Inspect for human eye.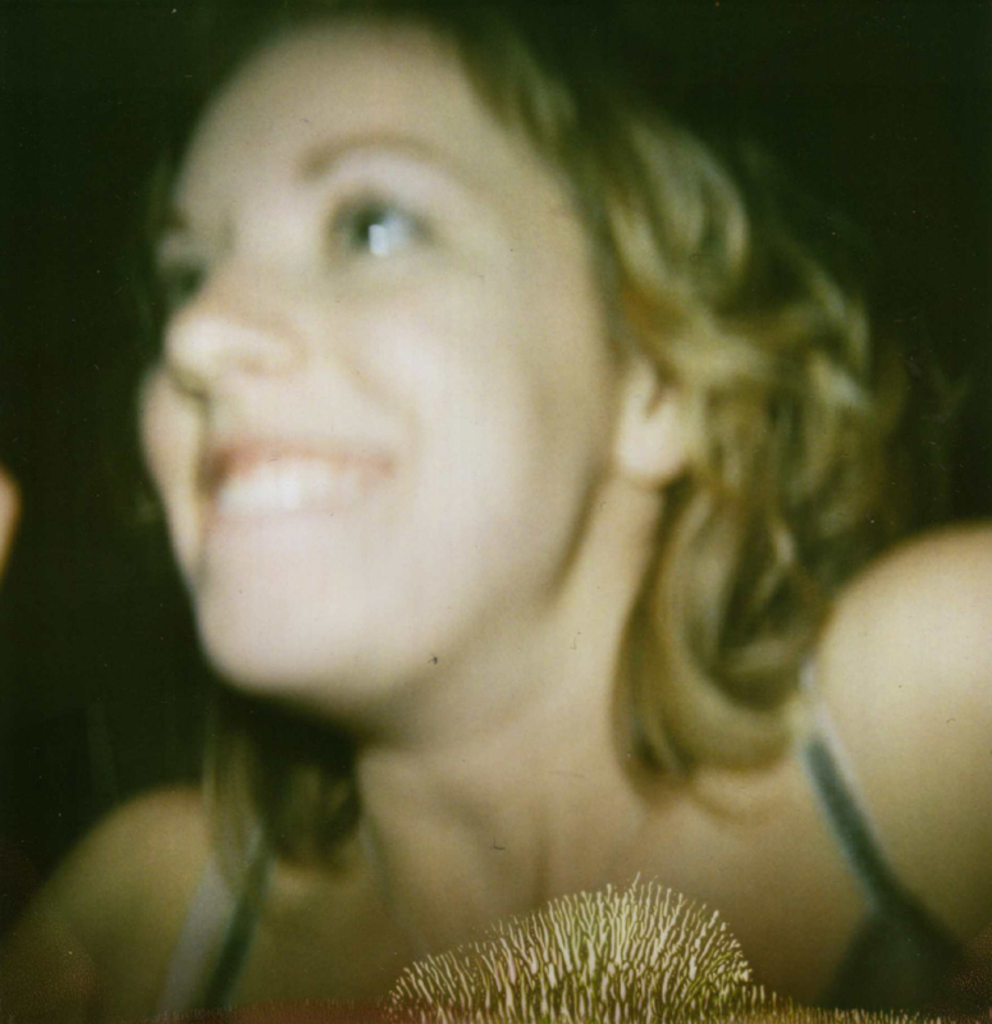
Inspection: [left=156, top=255, right=207, bottom=311].
